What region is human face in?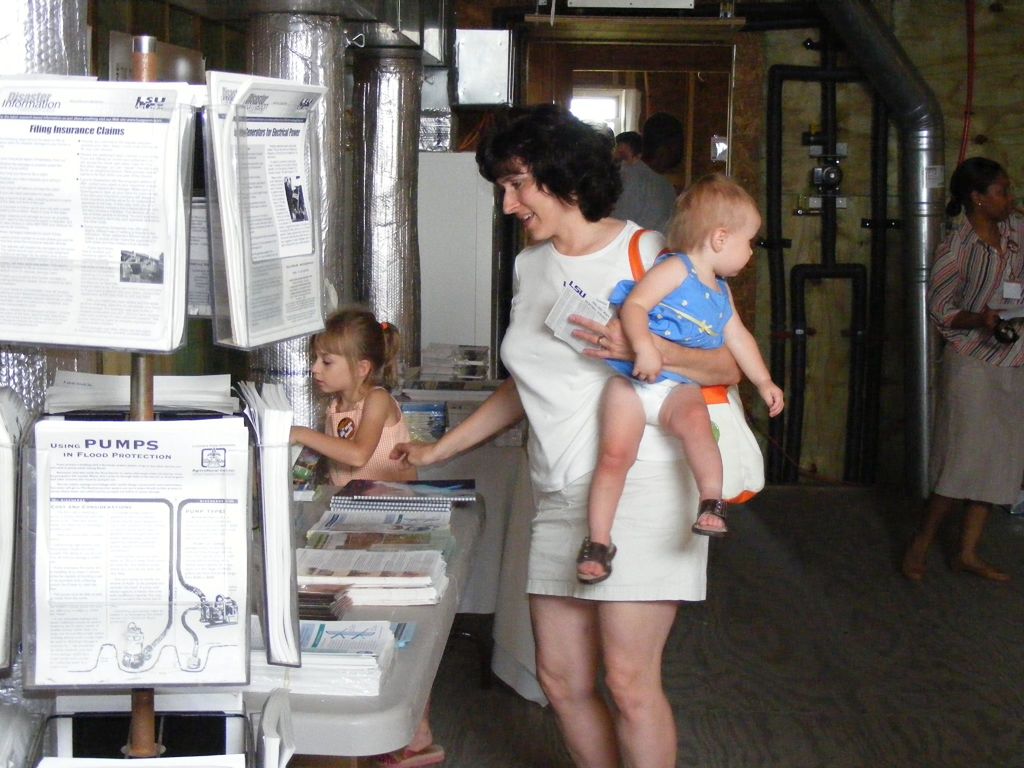
detection(310, 339, 358, 394).
